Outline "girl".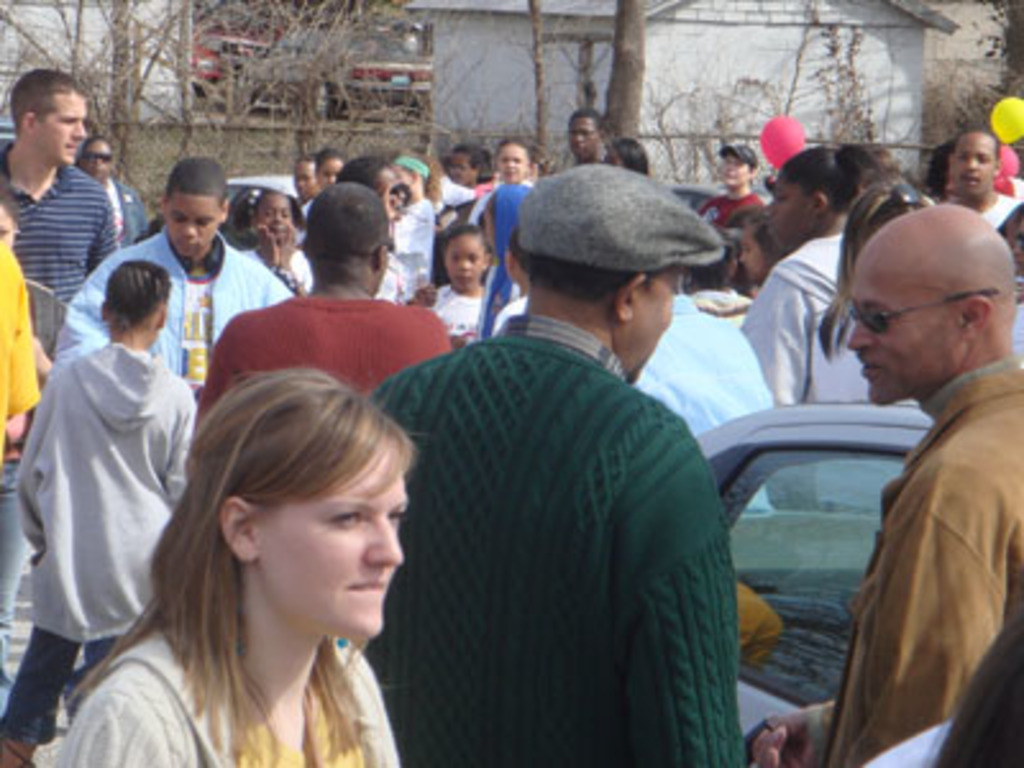
Outline: <region>494, 133, 535, 184</region>.
